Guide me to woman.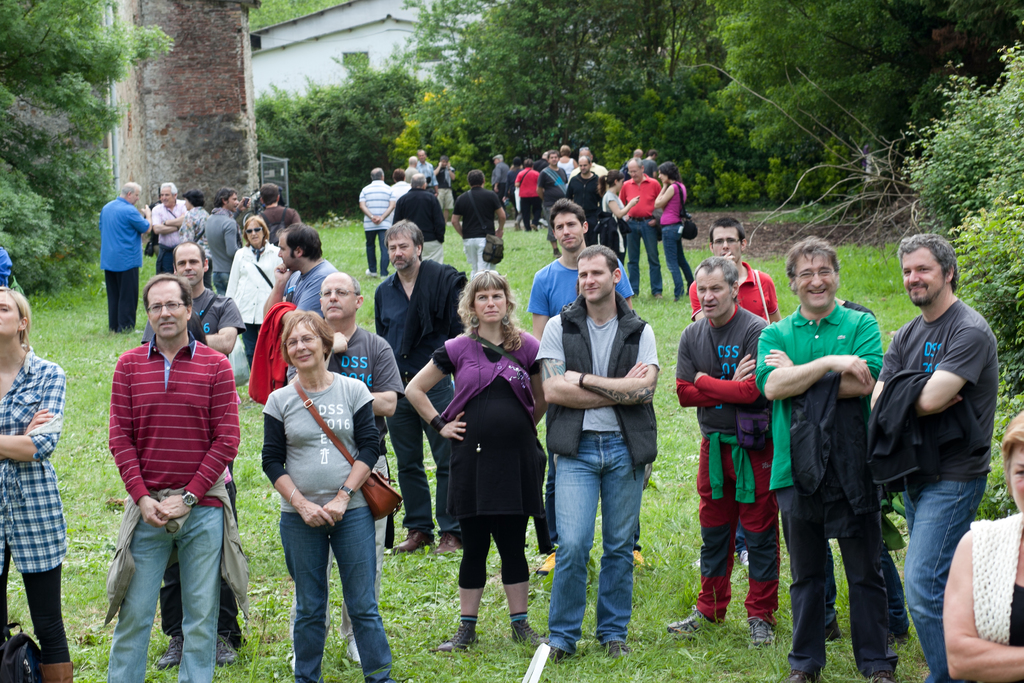
Guidance: left=260, top=309, right=397, bottom=682.
